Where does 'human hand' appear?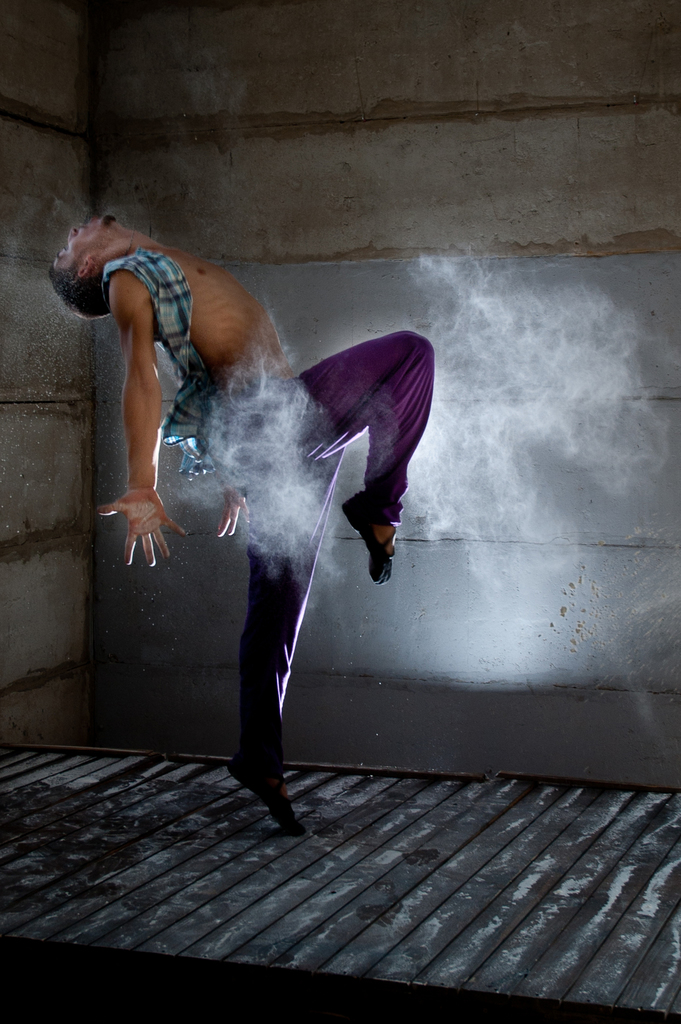
Appears at bbox=[216, 484, 255, 540].
